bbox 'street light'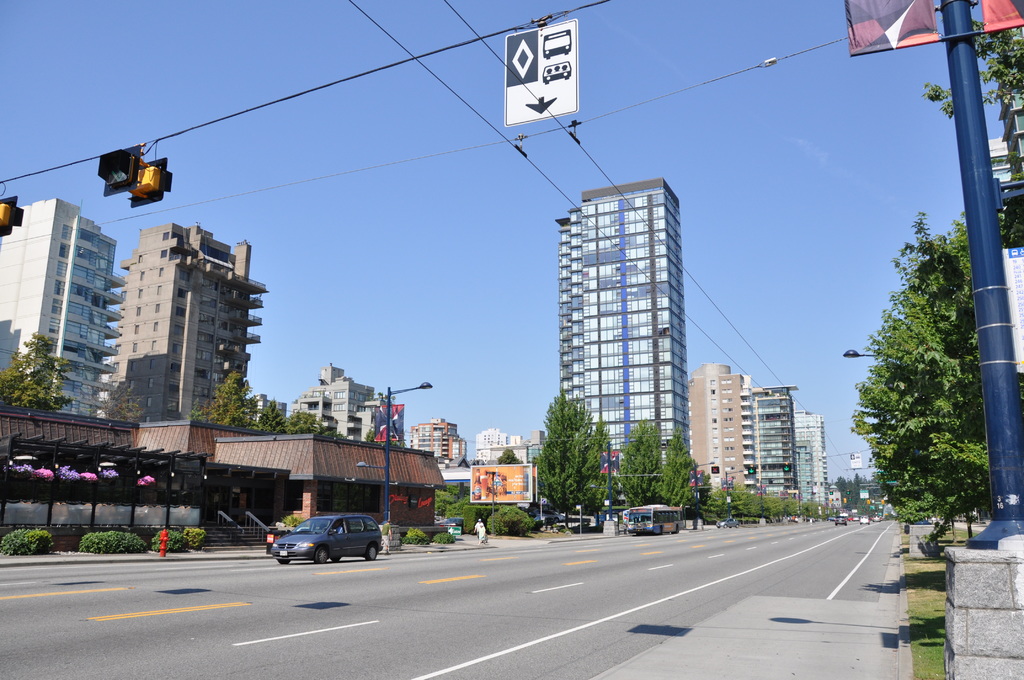
<box>842,347,881,363</box>
